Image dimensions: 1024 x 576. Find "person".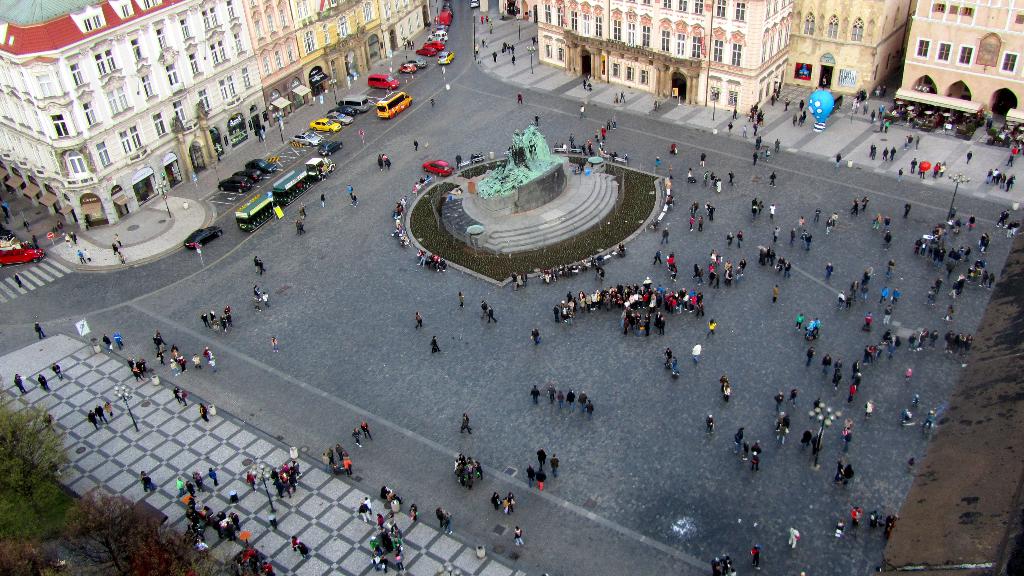
locate(710, 318, 714, 333).
